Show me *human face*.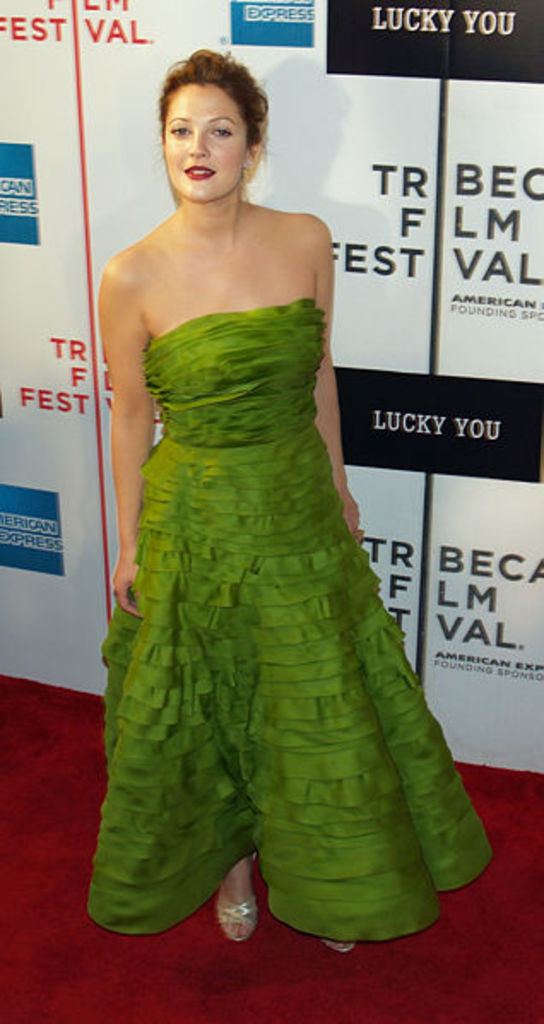
*human face* is here: 163 84 245 193.
